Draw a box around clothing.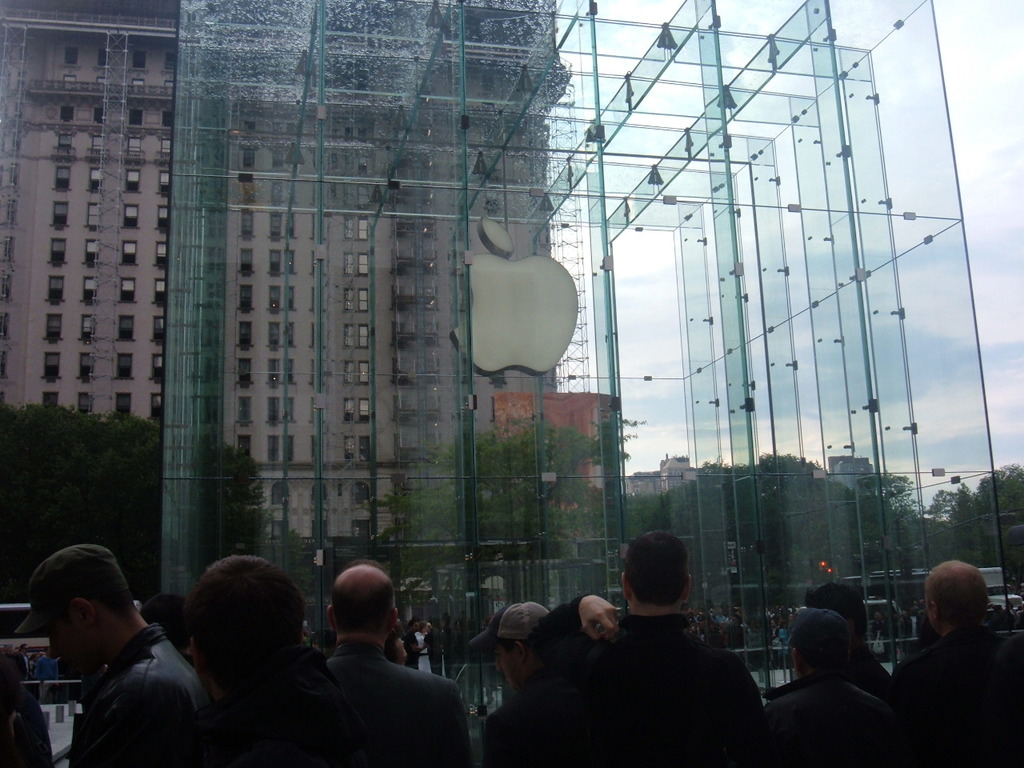
l=202, t=649, r=347, b=767.
